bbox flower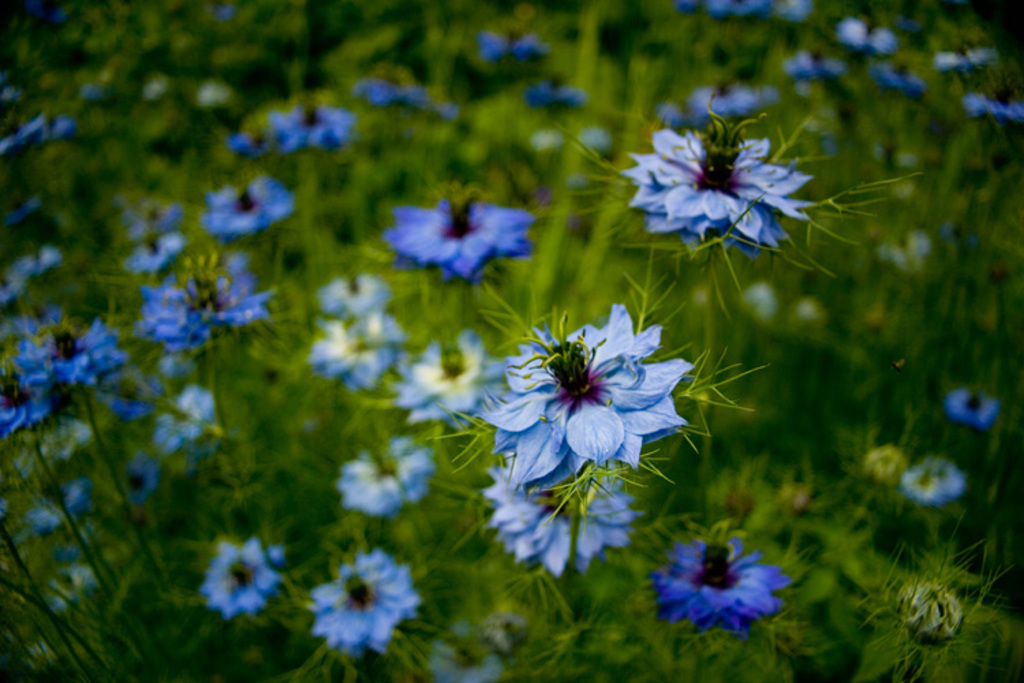
{"x1": 867, "y1": 53, "x2": 924, "y2": 102}
